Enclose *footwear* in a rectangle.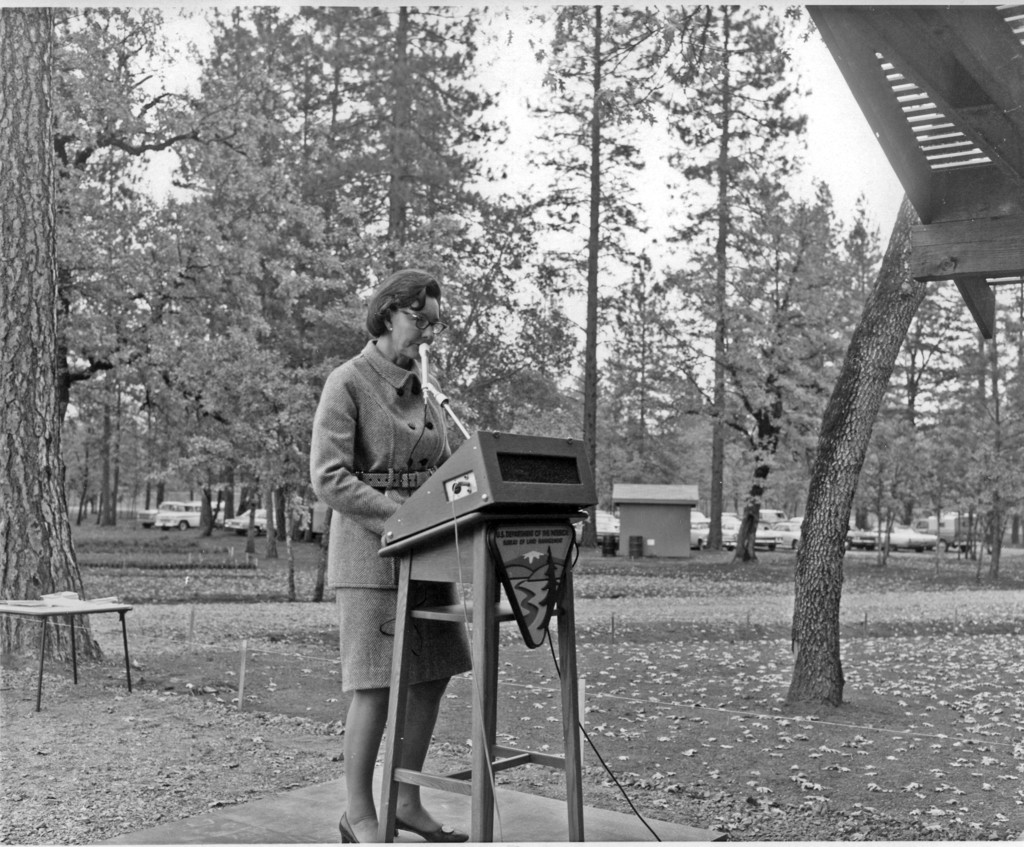
box(392, 809, 471, 846).
